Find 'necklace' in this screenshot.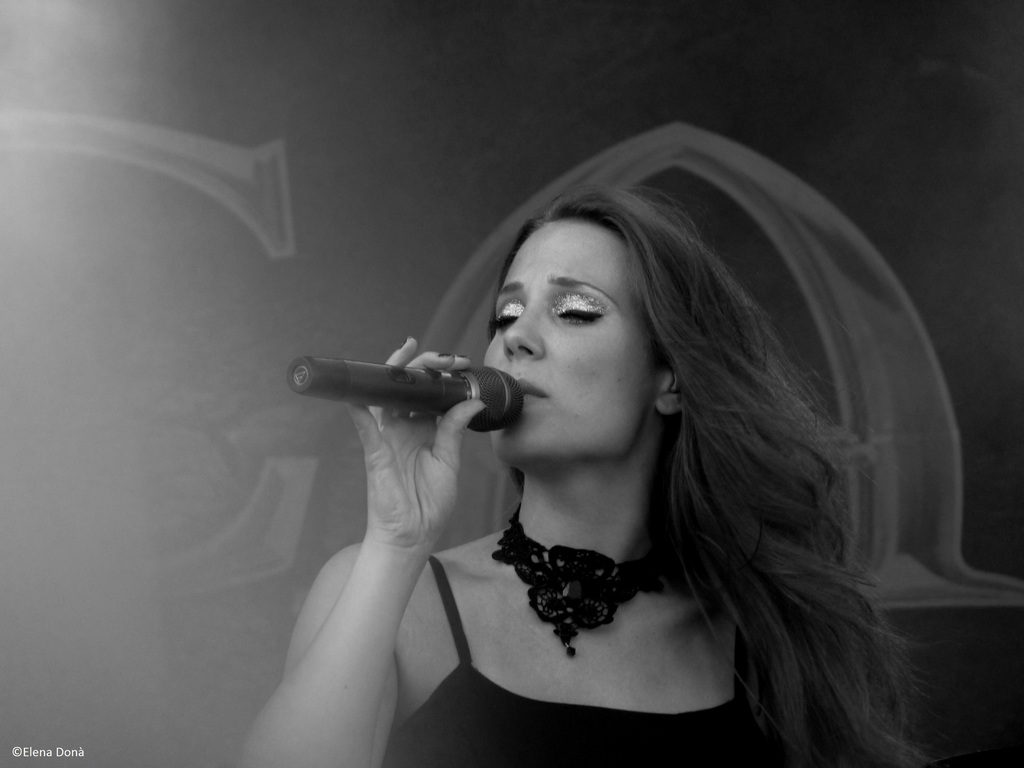
The bounding box for 'necklace' is {"x1": 491, "y1": 507, "x2": 673, "y2": 657}.
